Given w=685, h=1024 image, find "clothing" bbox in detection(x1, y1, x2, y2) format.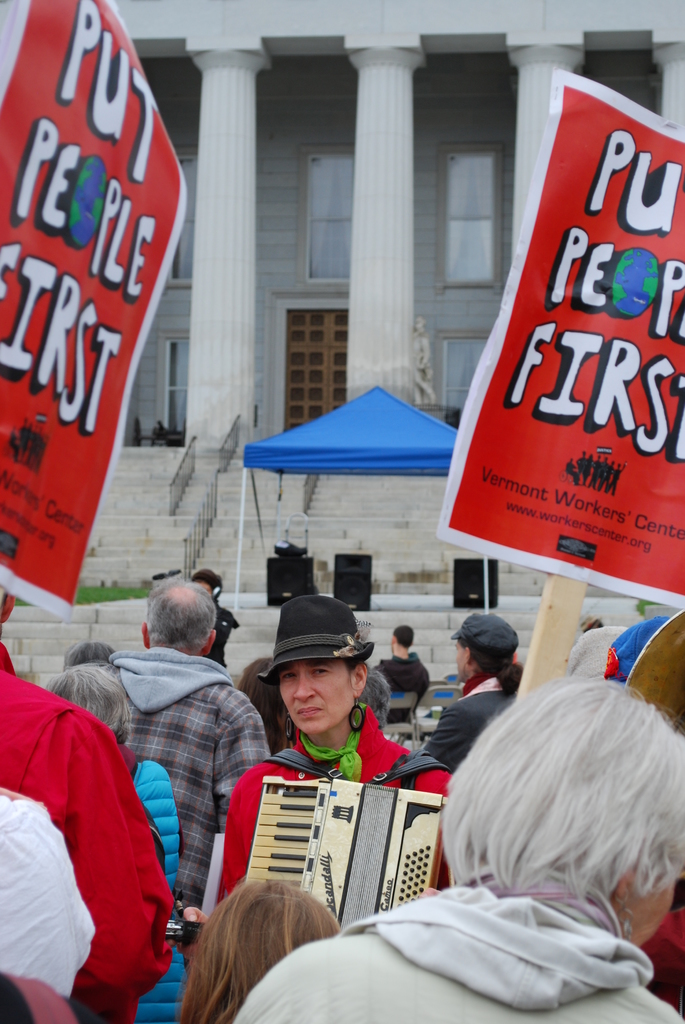
detection(226, 861, 684, 1023).
